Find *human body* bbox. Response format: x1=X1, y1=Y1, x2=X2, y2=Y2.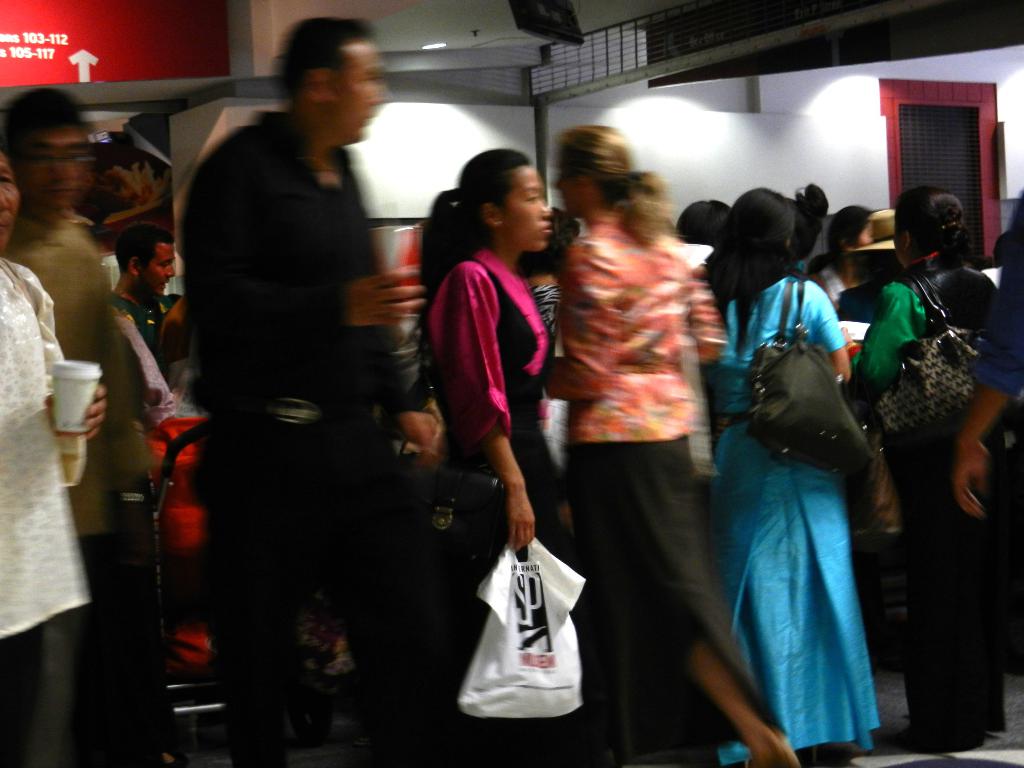
x1=842, y1=185, x2=1000, y2=743.
